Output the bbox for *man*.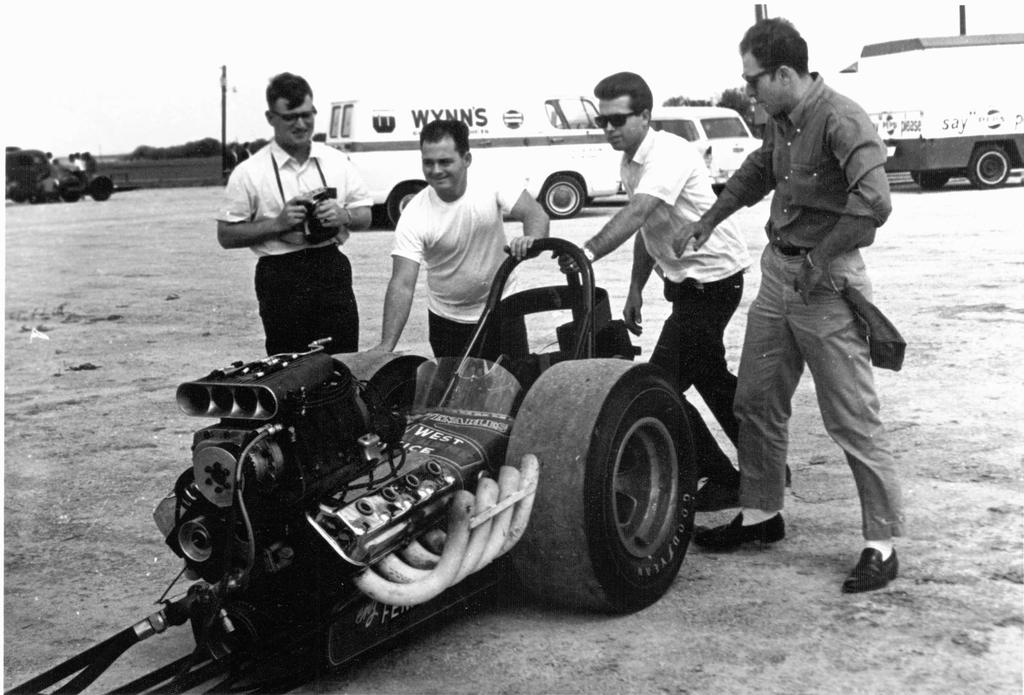
[left=713, top=28, right=911, bottom=581].
